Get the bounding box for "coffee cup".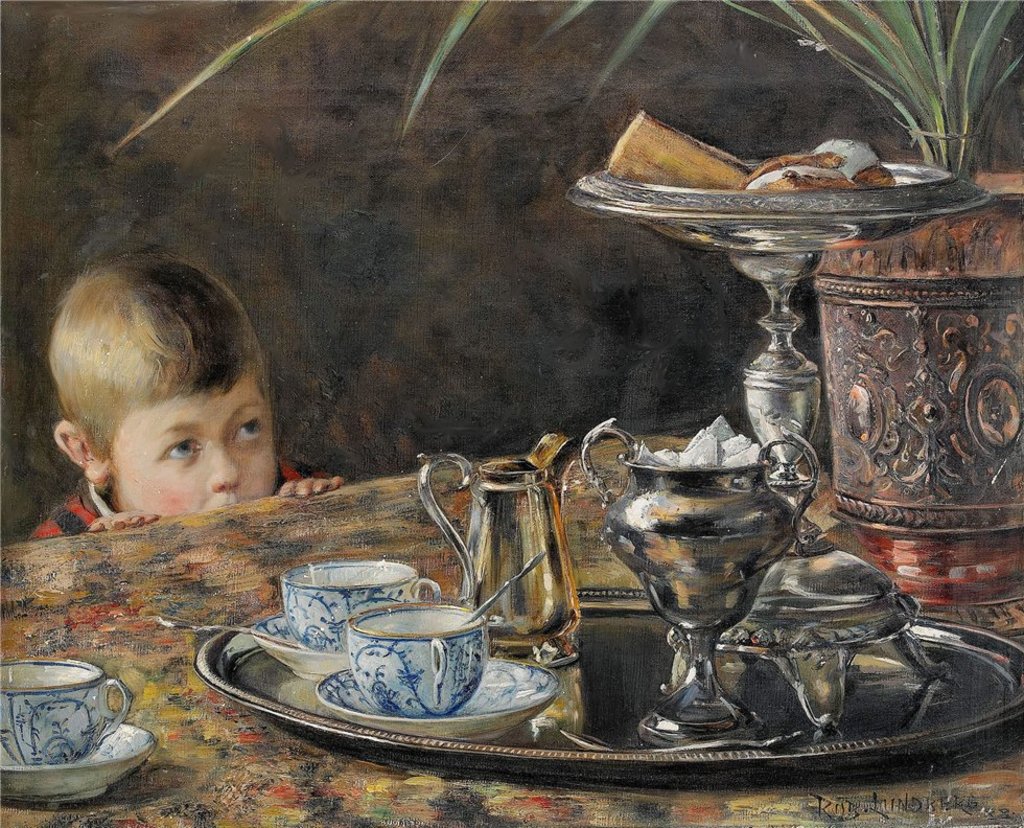
left=0, top=659, right=135, bottom=763.
